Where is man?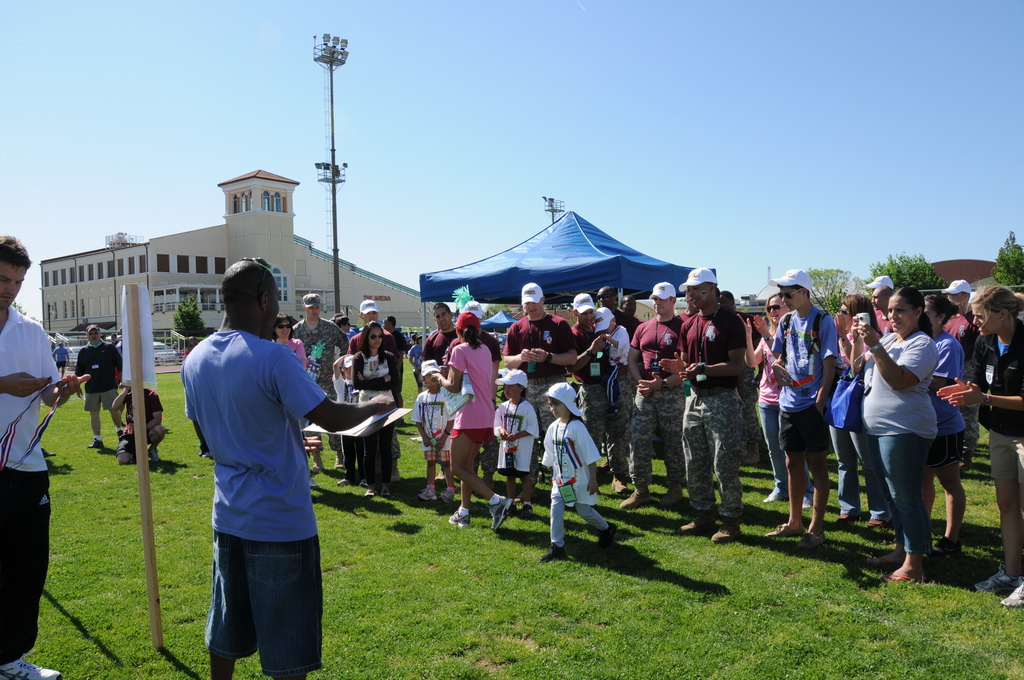
BBox(73, 324, 124, 448).
